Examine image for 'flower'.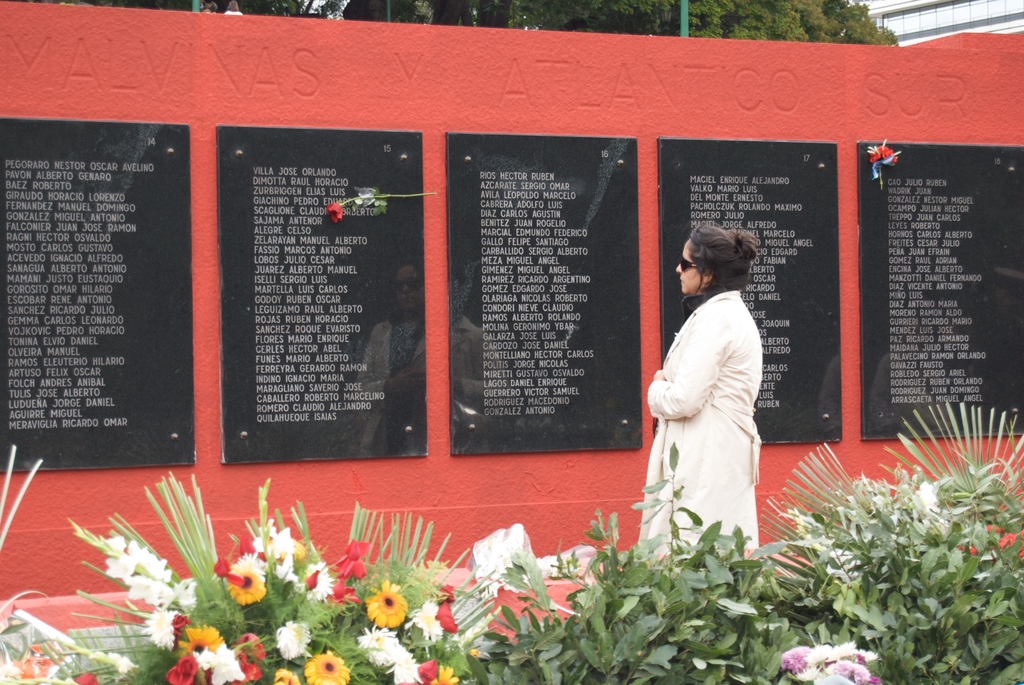
Examination result: locate(324, 200, 341, 221).
